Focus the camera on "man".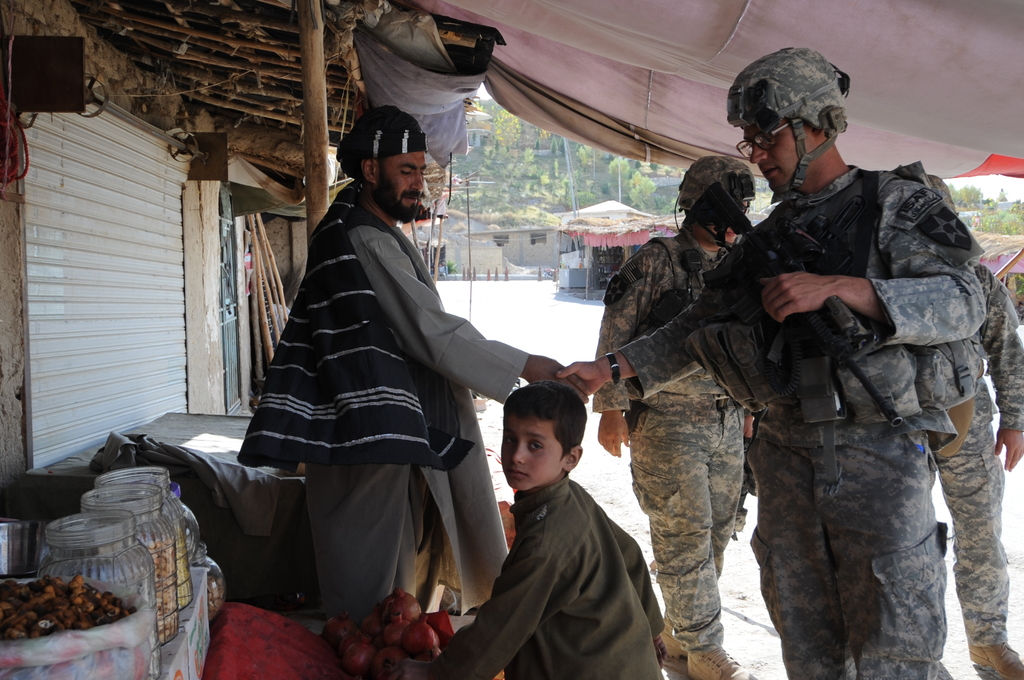
Focus region: 592:155:756:679.
